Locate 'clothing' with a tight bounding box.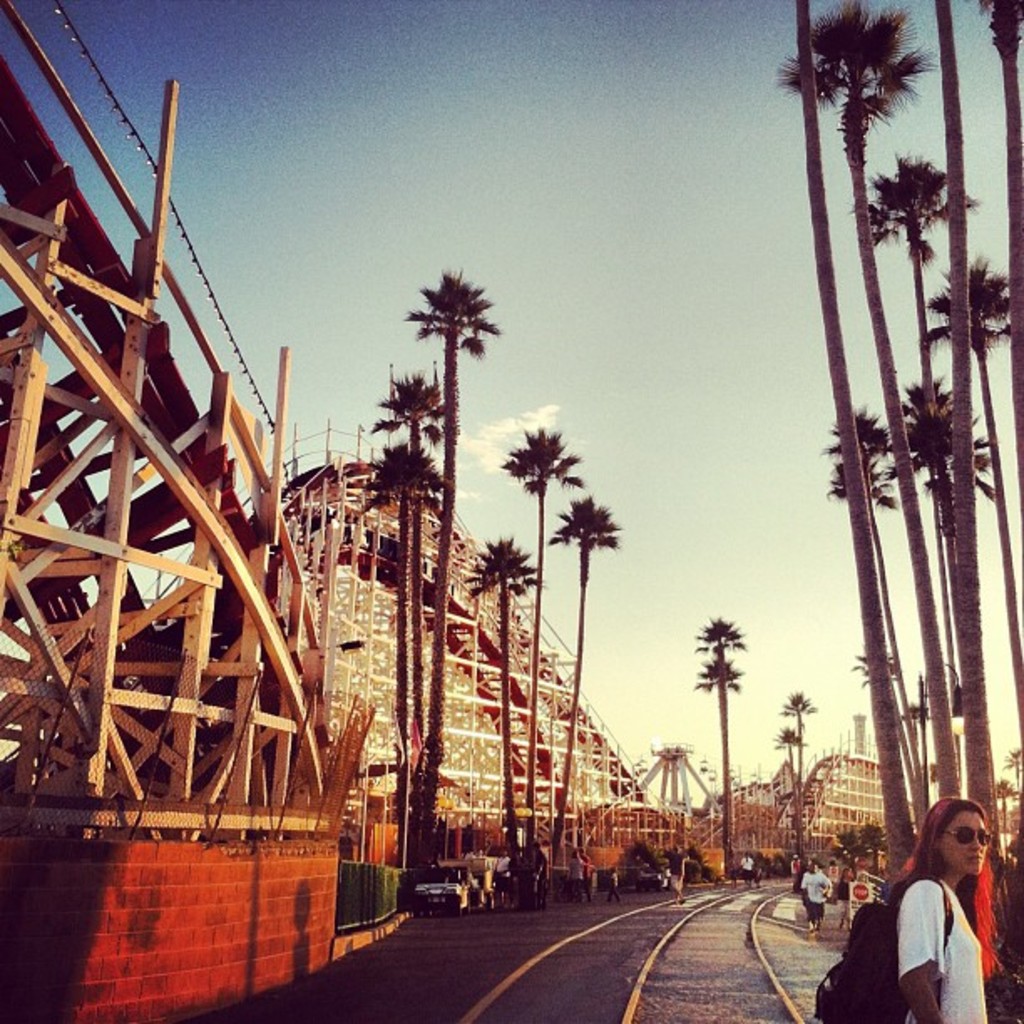
(838, 880, 850, 912).
